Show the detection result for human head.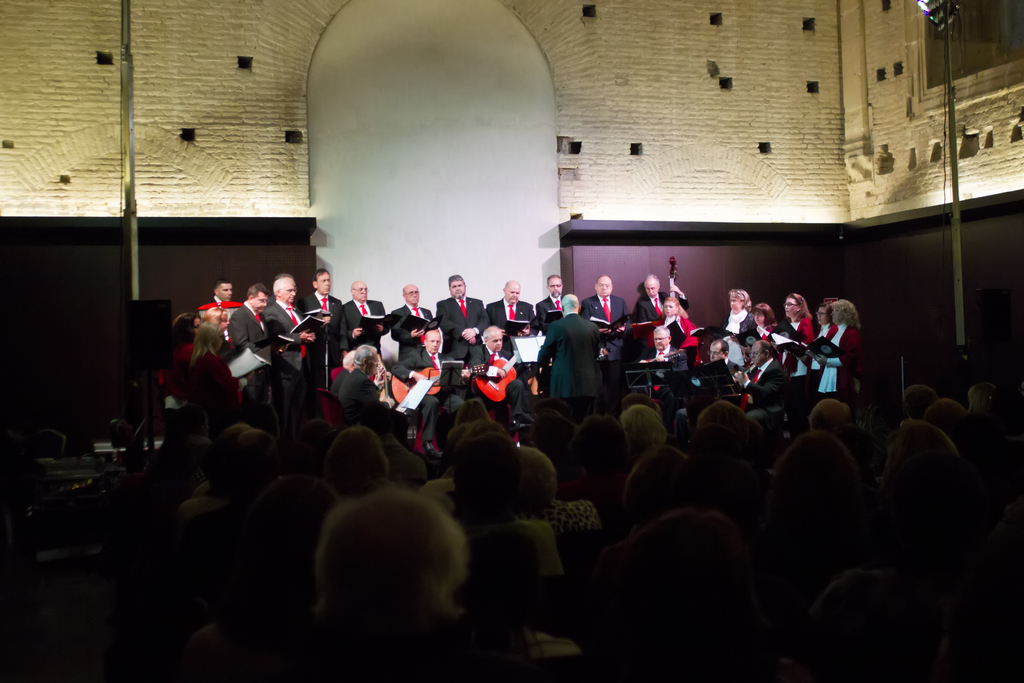
detection(561, 293, 580, 316).
